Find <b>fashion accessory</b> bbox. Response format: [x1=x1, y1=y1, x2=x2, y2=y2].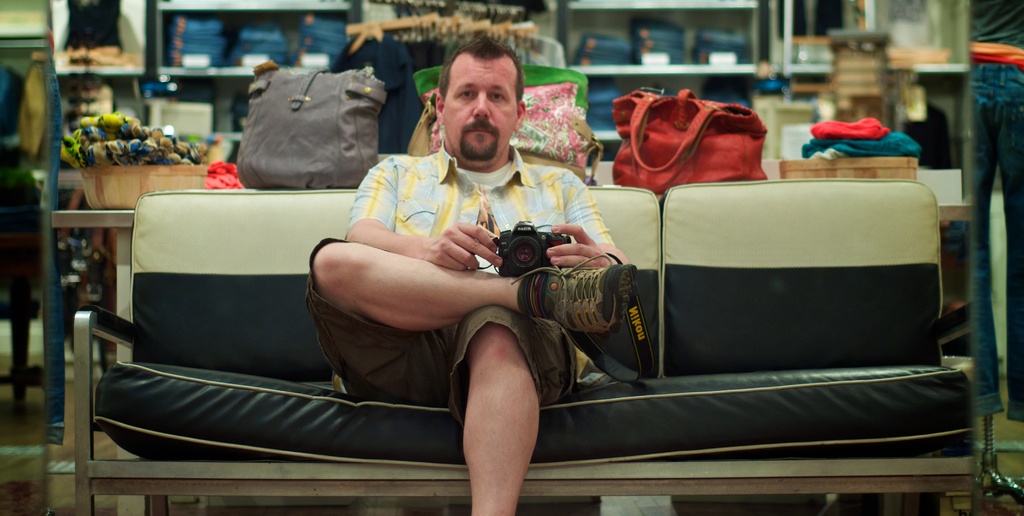
[x1=403, y1=49, x2=607, y2=187].
